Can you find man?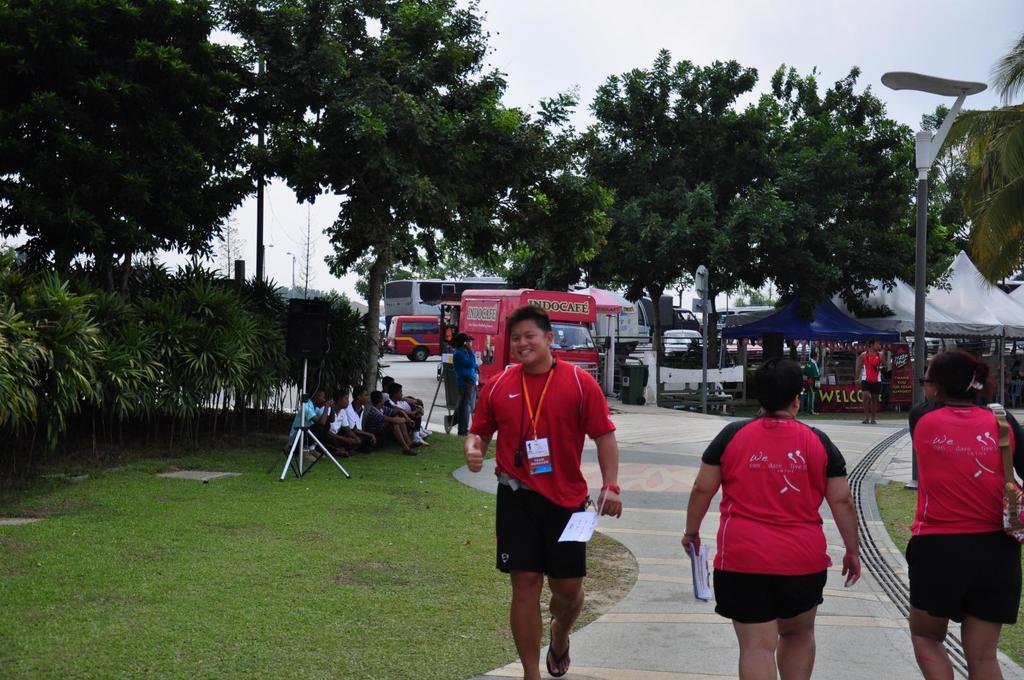
Yes, bounding box: box=[440, 329, 479, 438].
